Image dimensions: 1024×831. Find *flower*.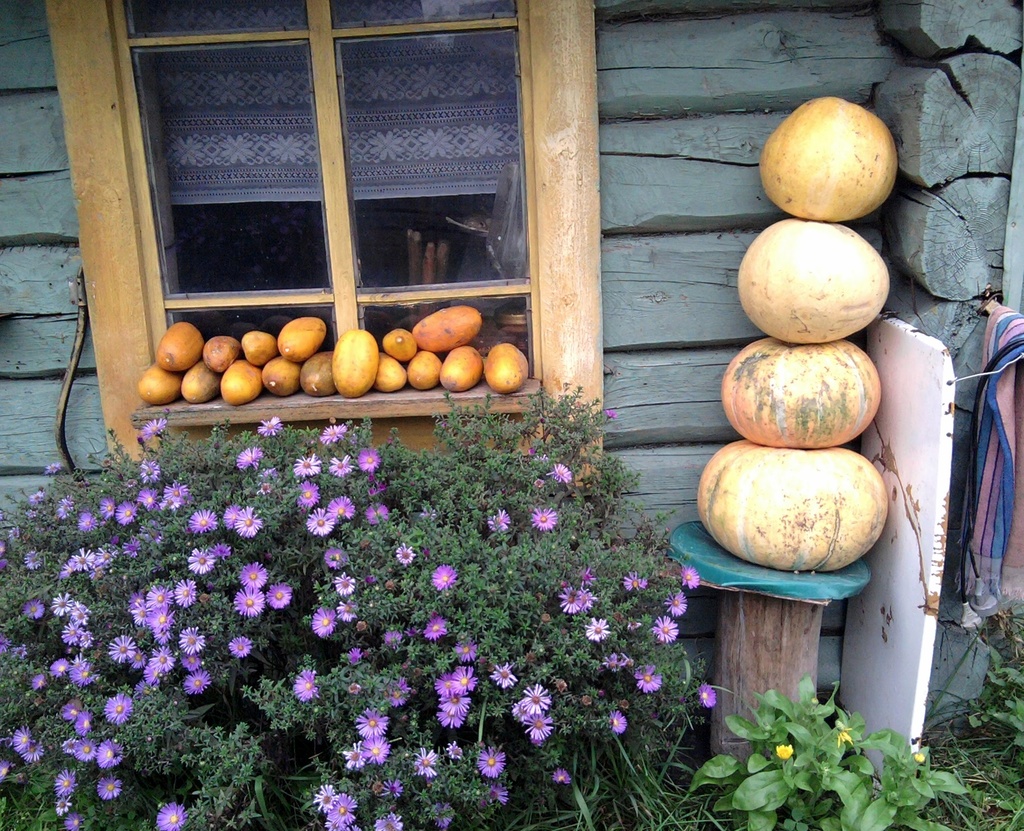
{"x1": 635, "y1": 664, "x2": 663, "y2": 693}.
